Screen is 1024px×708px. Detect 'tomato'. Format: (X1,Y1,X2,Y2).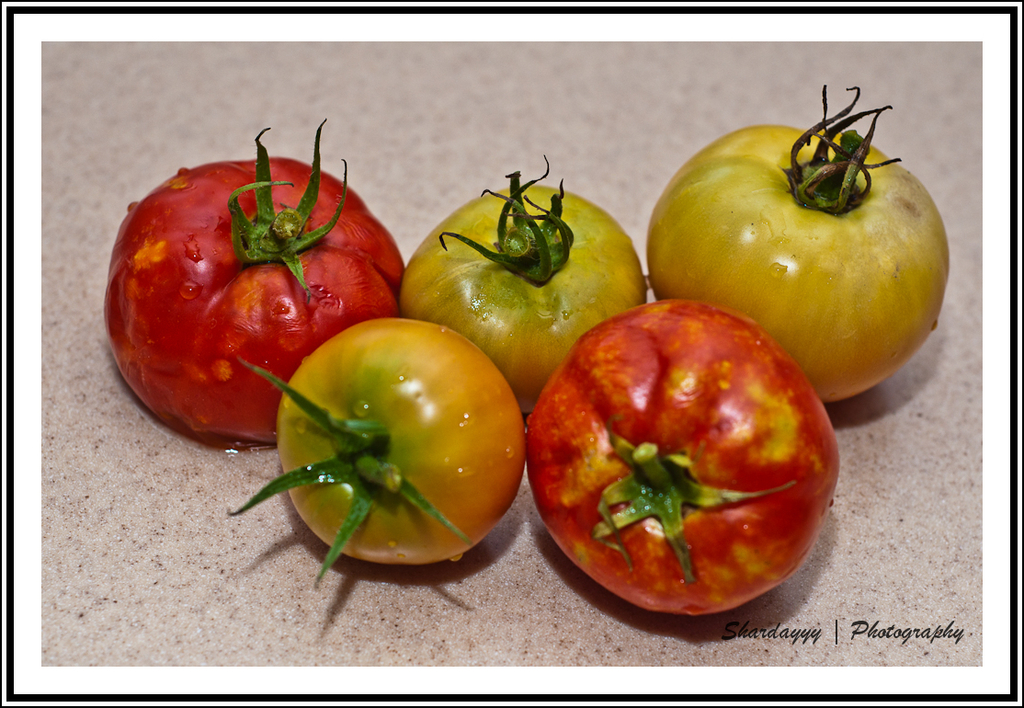
(642,86,954,406).
